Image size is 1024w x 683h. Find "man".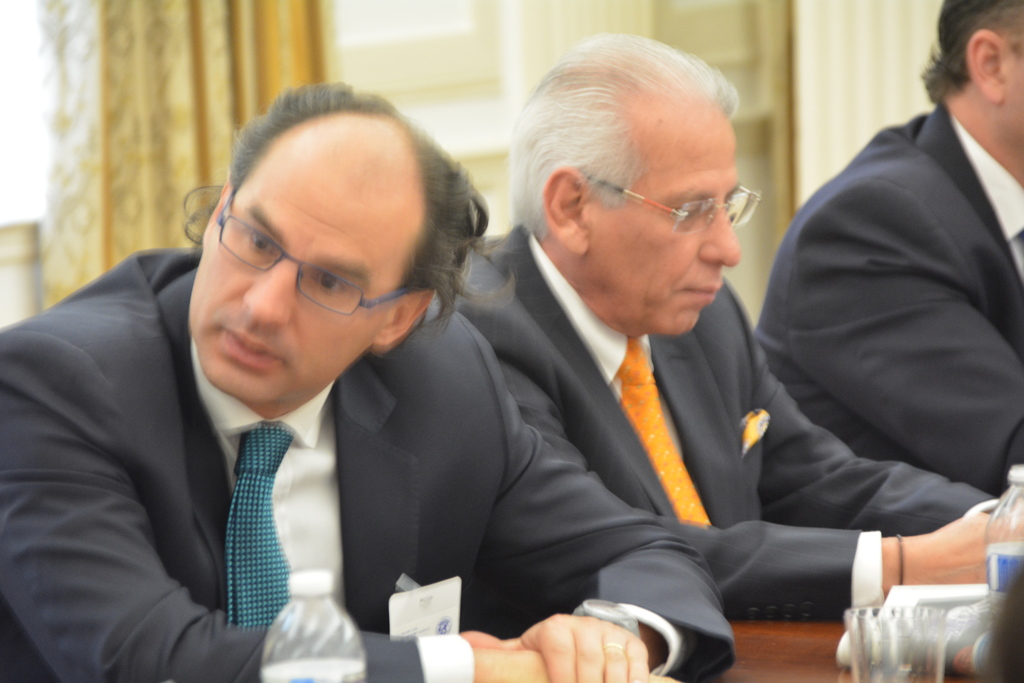
<bbox>449, 31, 1023, 630</bbox>.
